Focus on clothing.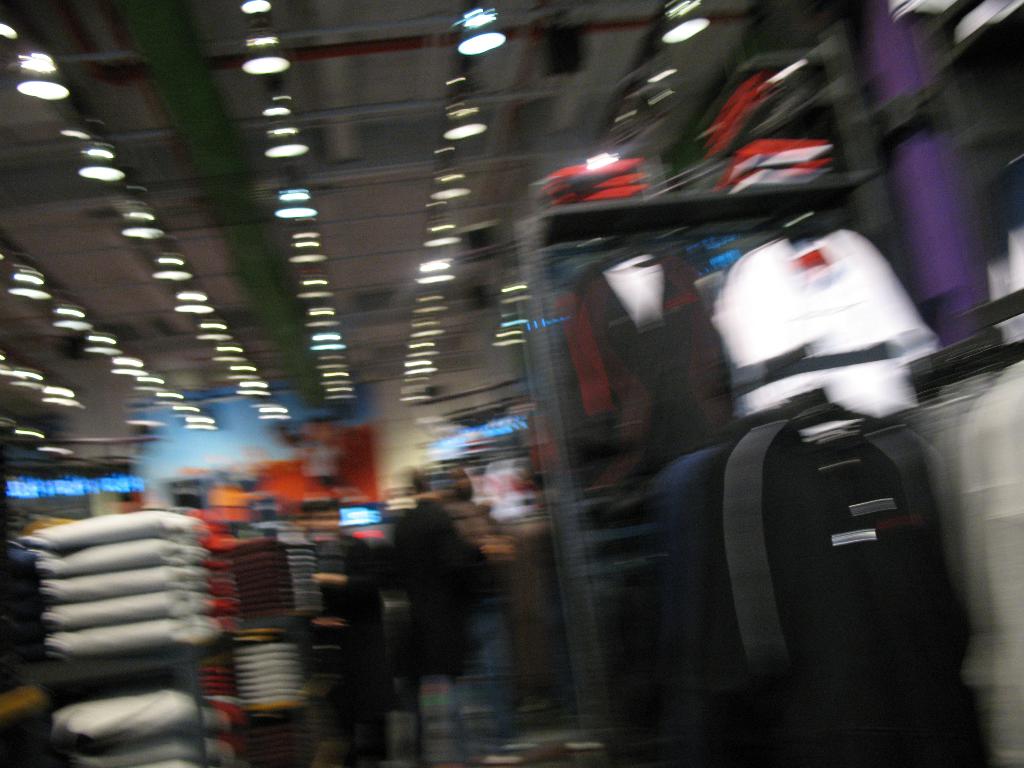
Focused at x1=387 y1=500 x2=485 y2=712.
